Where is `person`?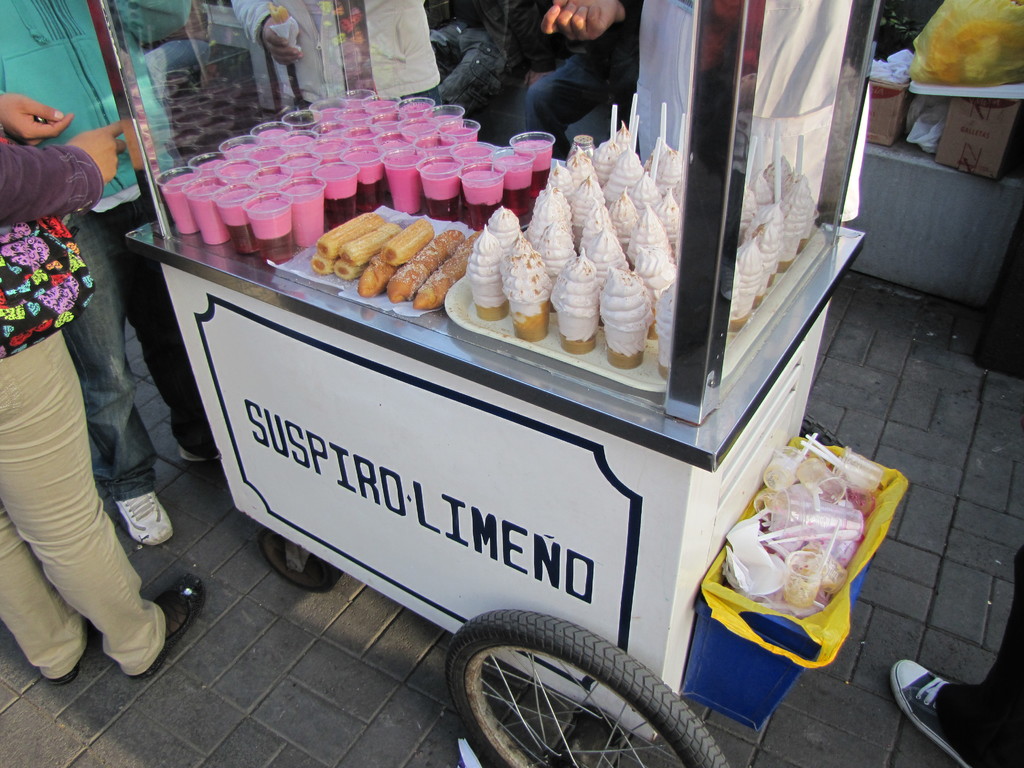
[left=890, top=542, right=1023, bottom=767].
